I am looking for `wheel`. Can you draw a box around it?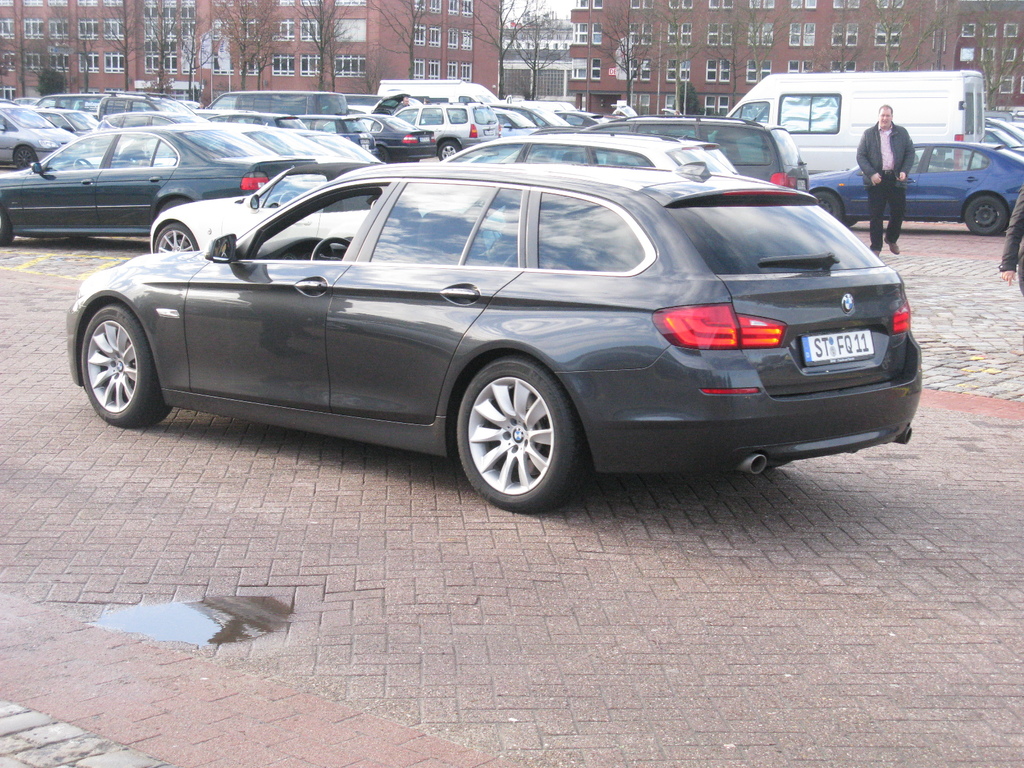
Sure, the bounding box is box(308, 236, 349, 259).
